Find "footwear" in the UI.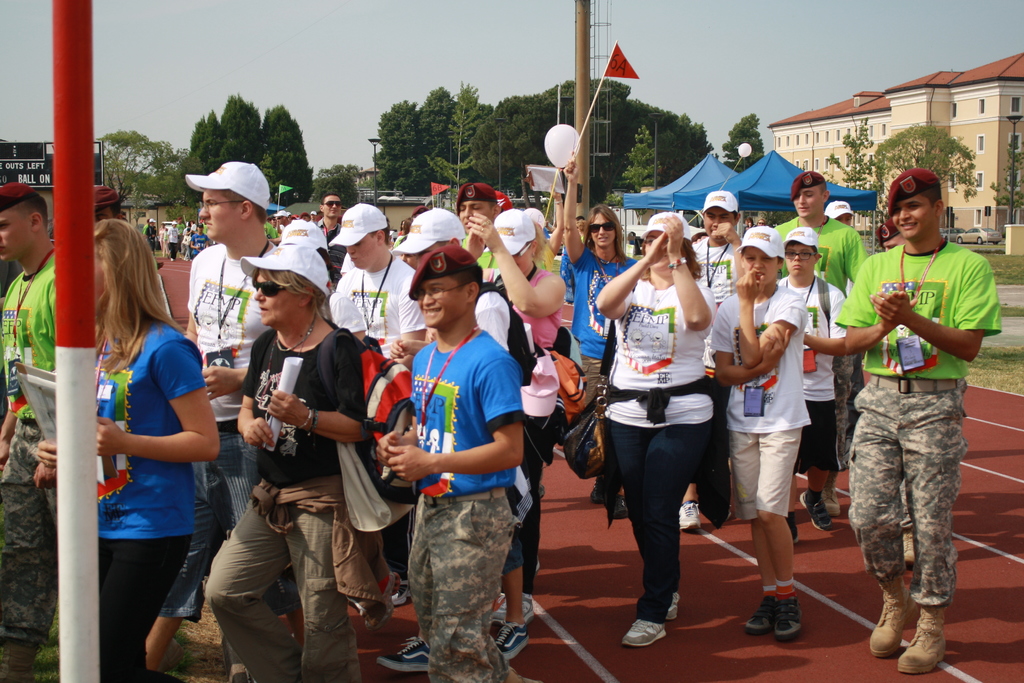
UI element at <bbox>803, 489, 809, 509</bbox>.
